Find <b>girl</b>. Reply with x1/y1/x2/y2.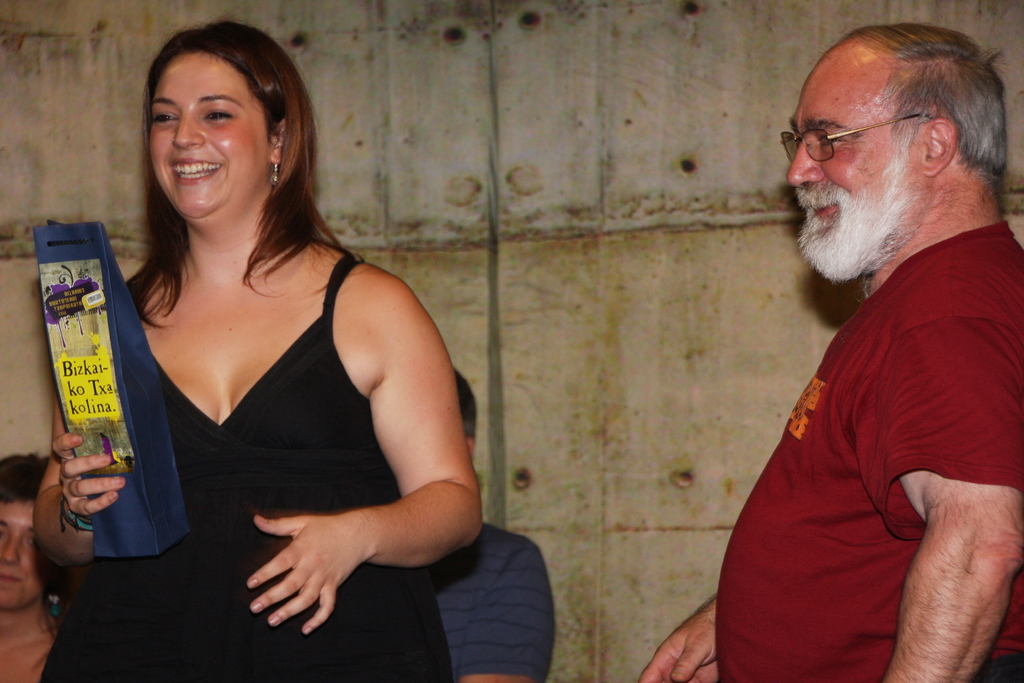
35/19/486/682.
